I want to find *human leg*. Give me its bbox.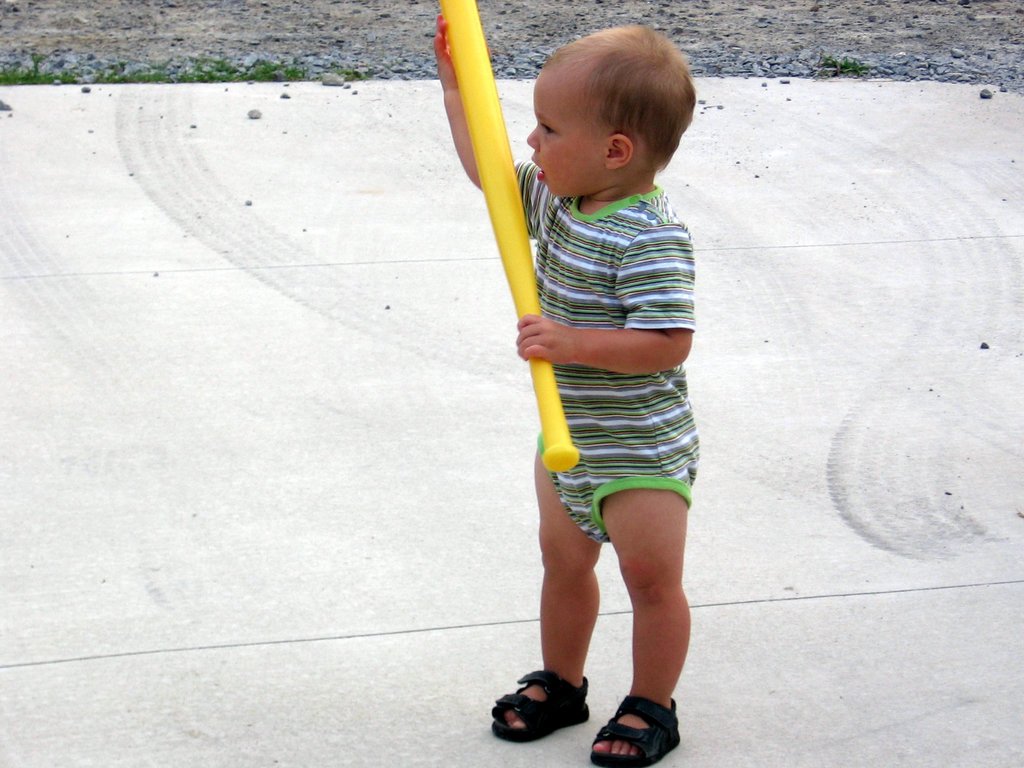
(left=498, top=439, right=606, bottom=721).
